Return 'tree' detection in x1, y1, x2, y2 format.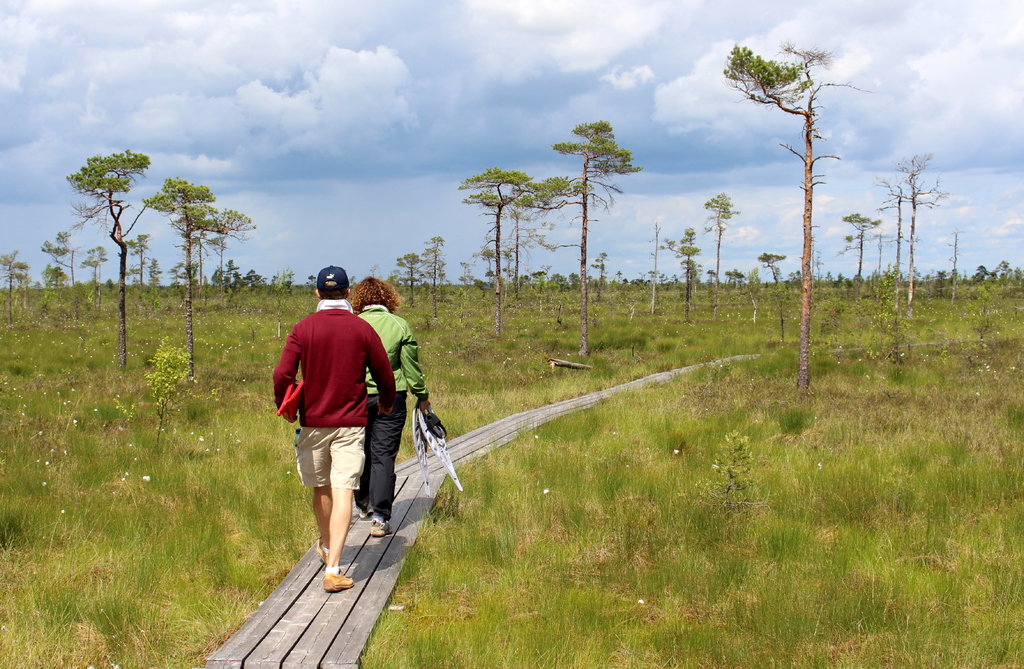
459, 167, 564, 338.
